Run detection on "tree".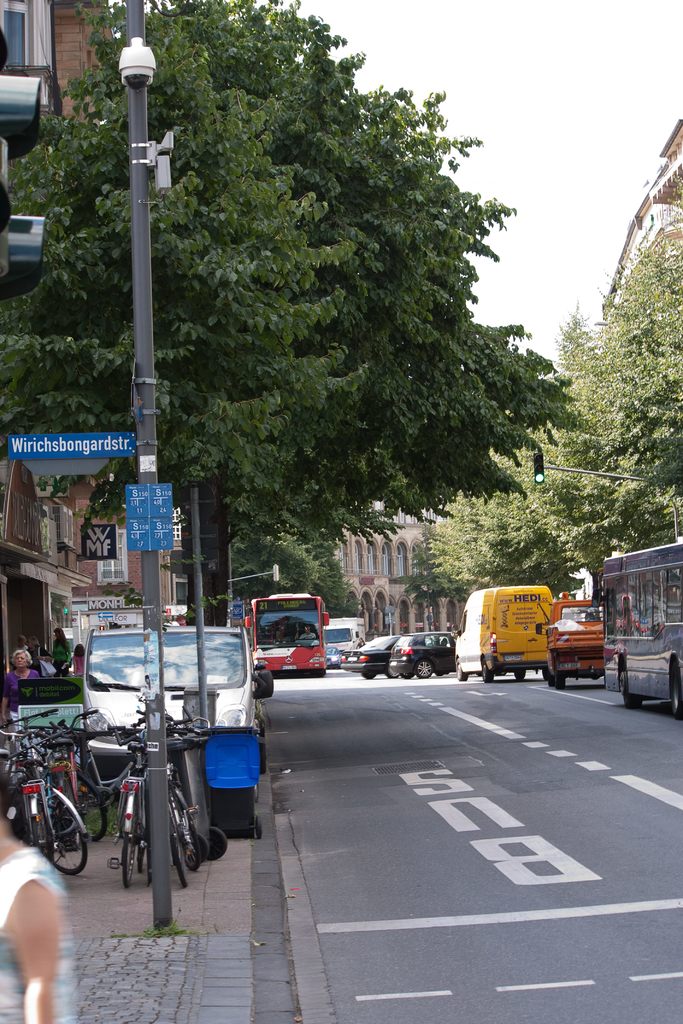
Result: select_region(417, 479, 586, 598).
